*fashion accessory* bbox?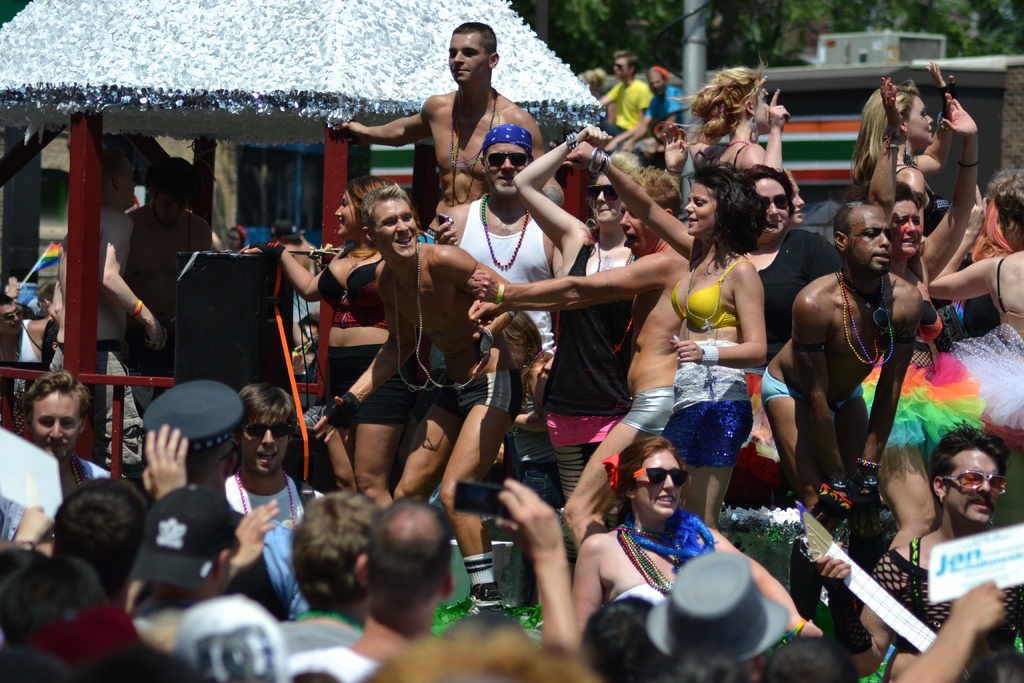
<bbox>477, 151, 531, 168</bbox>
